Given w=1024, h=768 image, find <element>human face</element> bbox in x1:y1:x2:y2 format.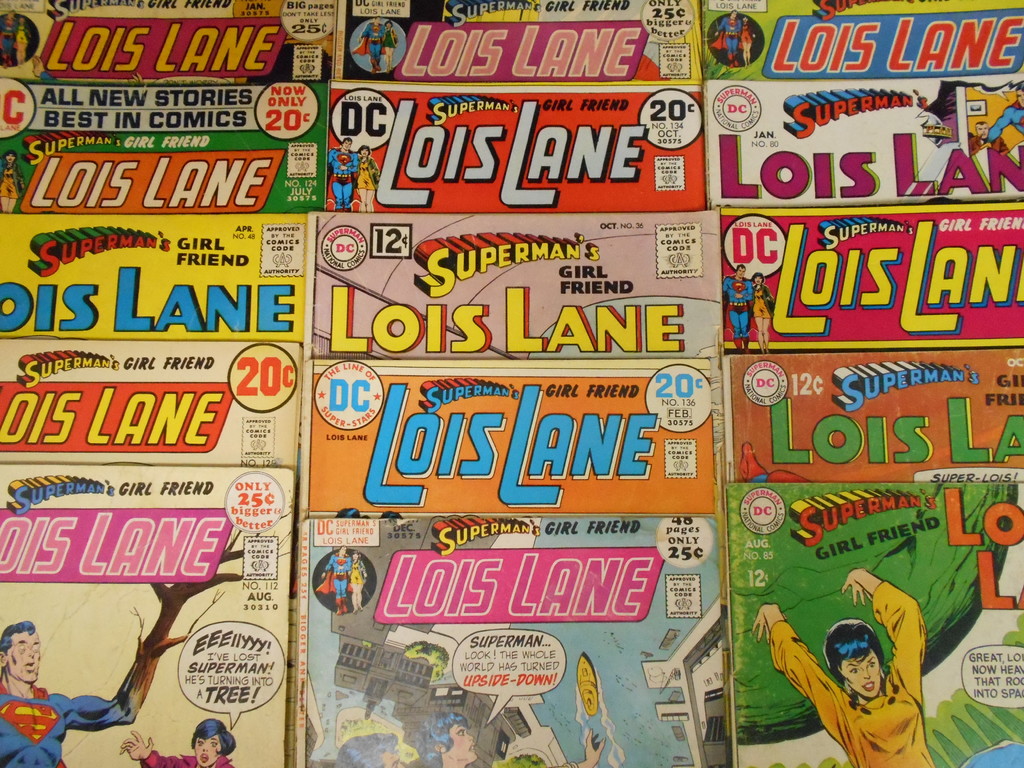
443:728:477:763.
